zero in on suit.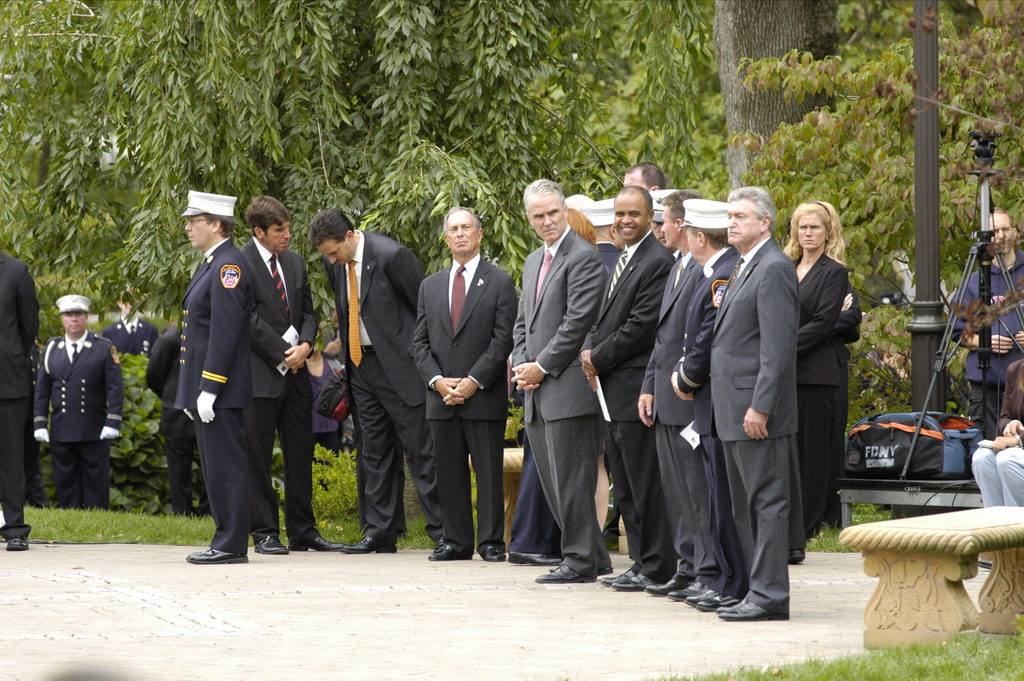
Zeroed in: left=834, top=278, right=860, bottom=525.
